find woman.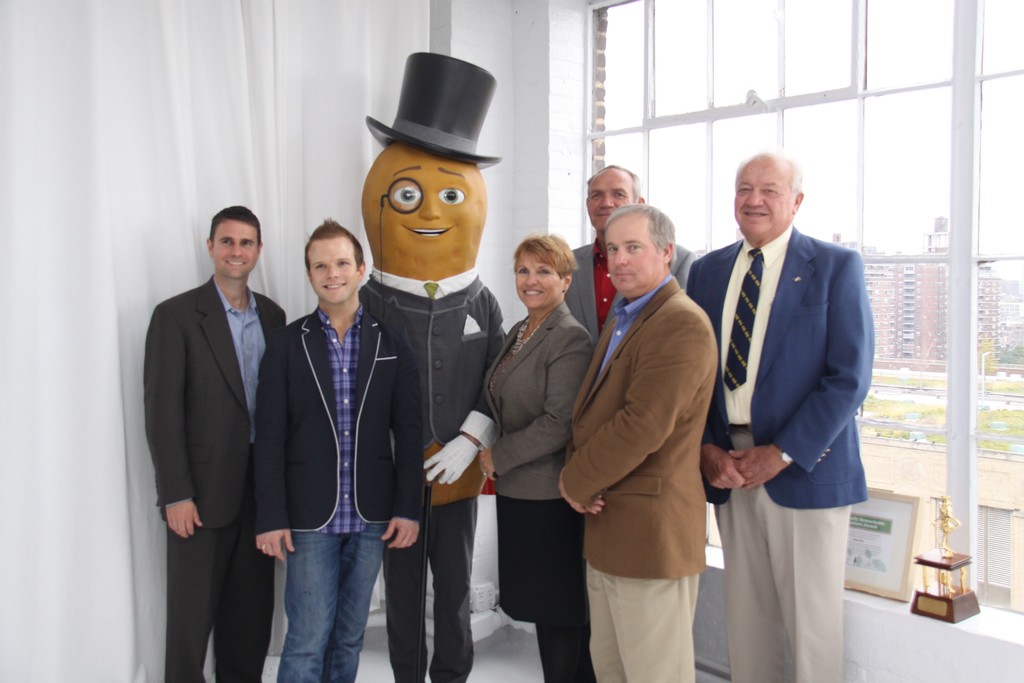
box=[480, 208, 609, 676].
